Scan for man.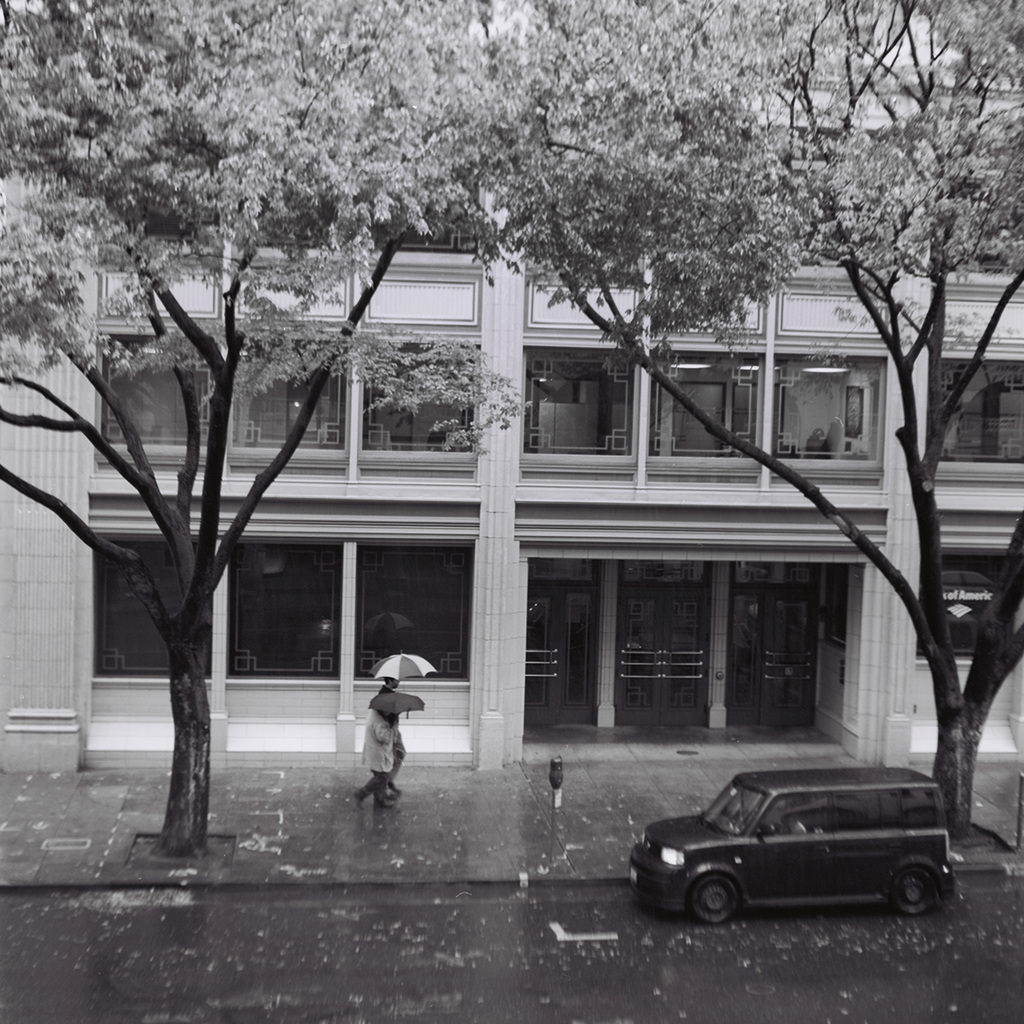
Scan result: bbox=[378, 680, 410, 788].
